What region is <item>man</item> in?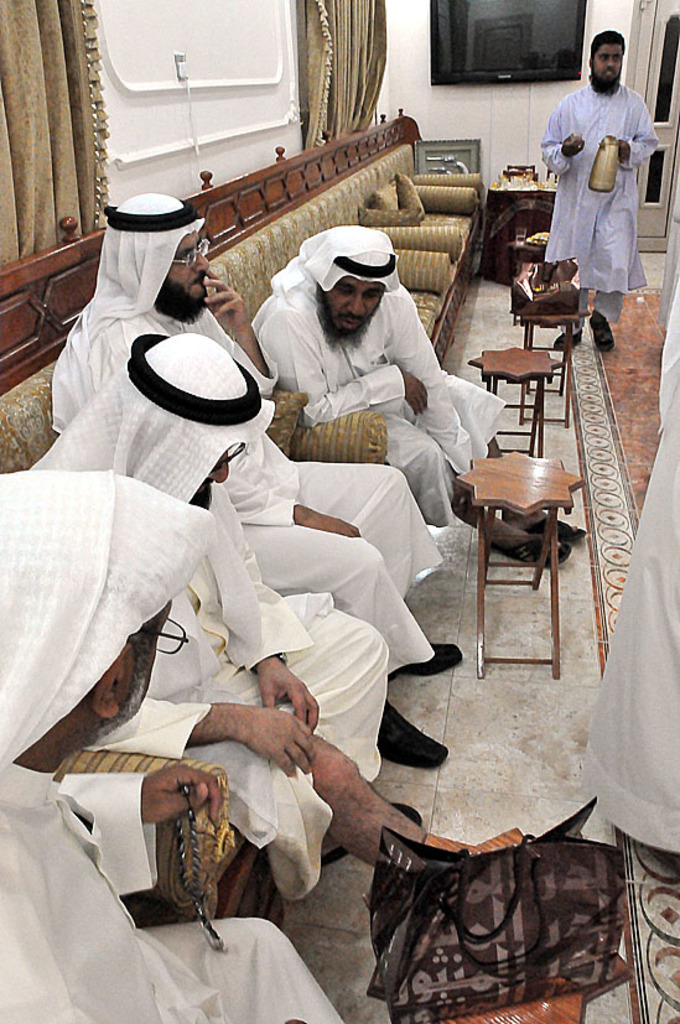
<region>57, 188, 460, 755</region>.
